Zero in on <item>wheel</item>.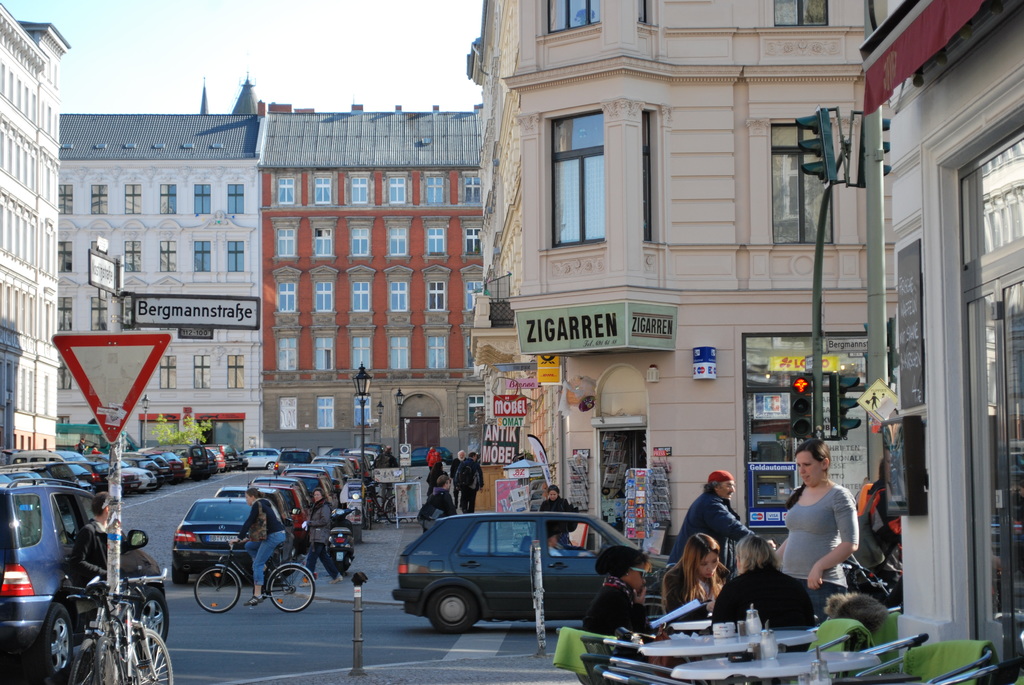
Zeroed in: <bbox>68, 638, 100, 684</bbox>.
